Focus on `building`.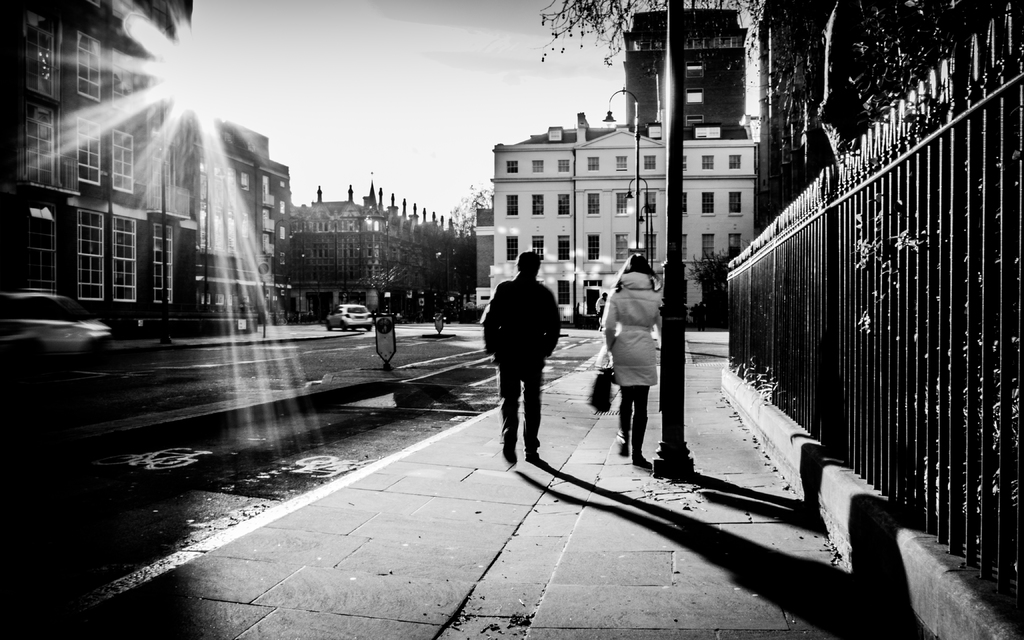
Focused at bbox(489, 109, 760, 321).
